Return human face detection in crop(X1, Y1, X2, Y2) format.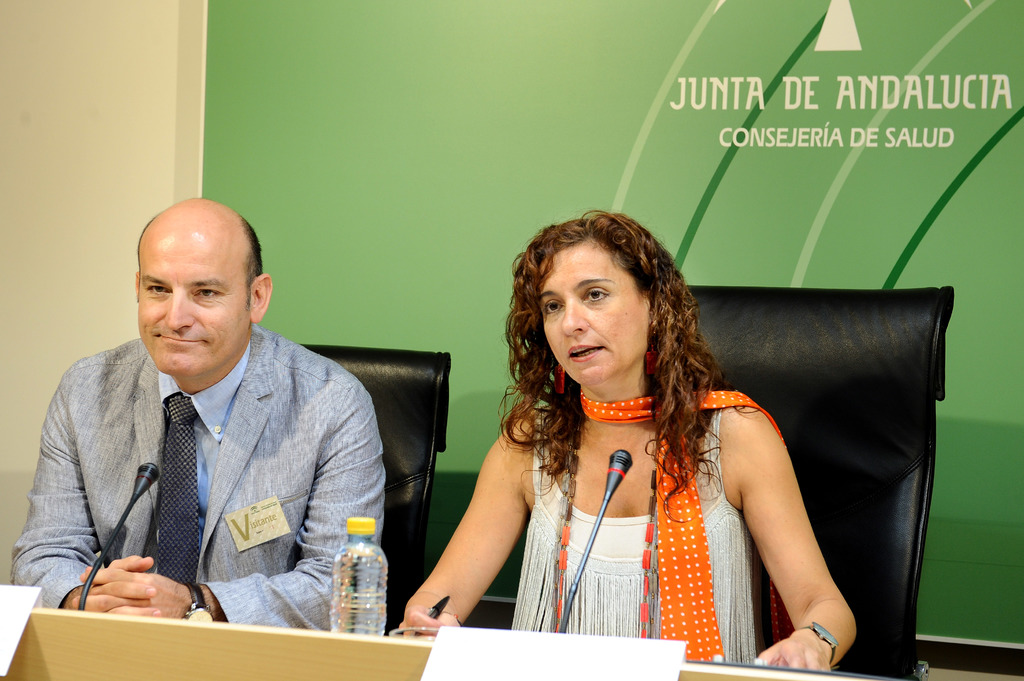
crop(539, 232, 656, 382).
